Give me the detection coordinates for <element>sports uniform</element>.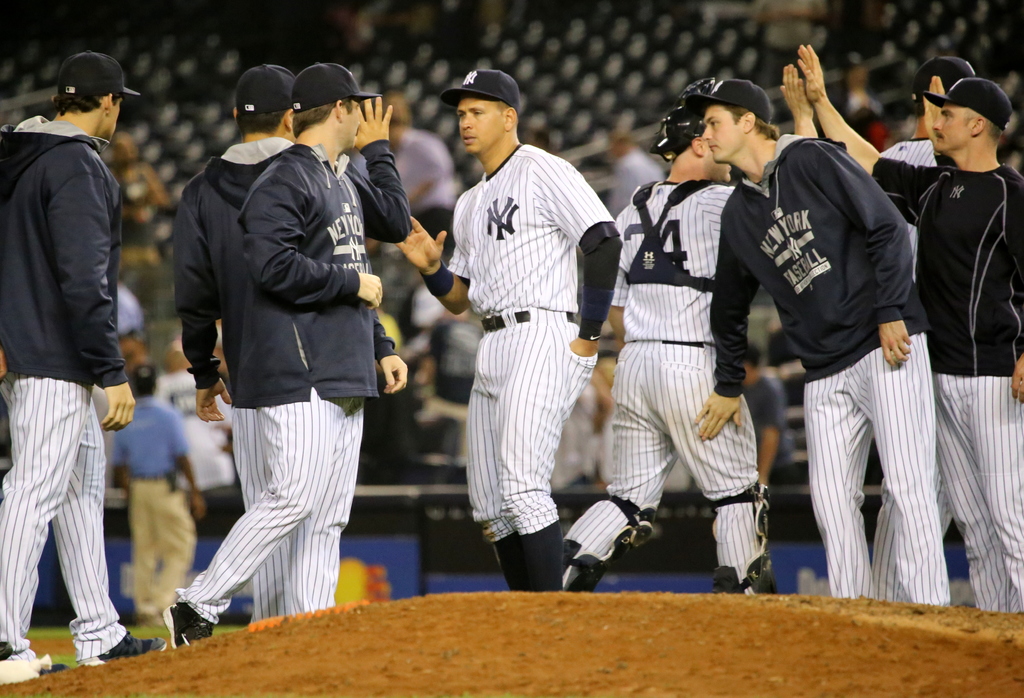
[x1=559, y1=76, x2=776, y2=594].
